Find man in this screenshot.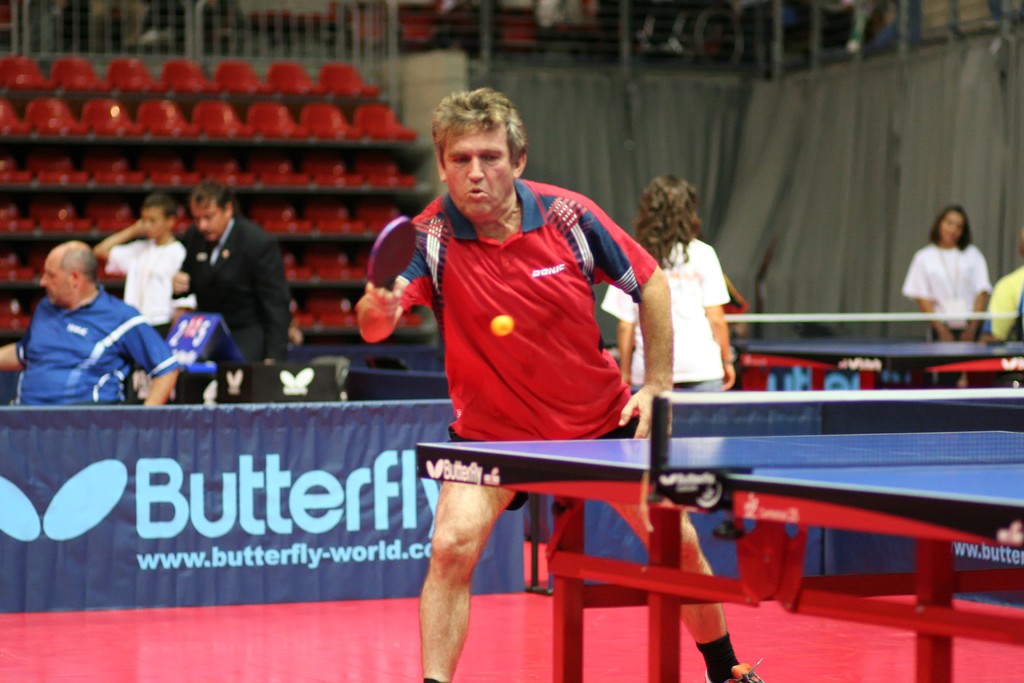
The bounding box for man is detection(15, 240, 164, 422).
